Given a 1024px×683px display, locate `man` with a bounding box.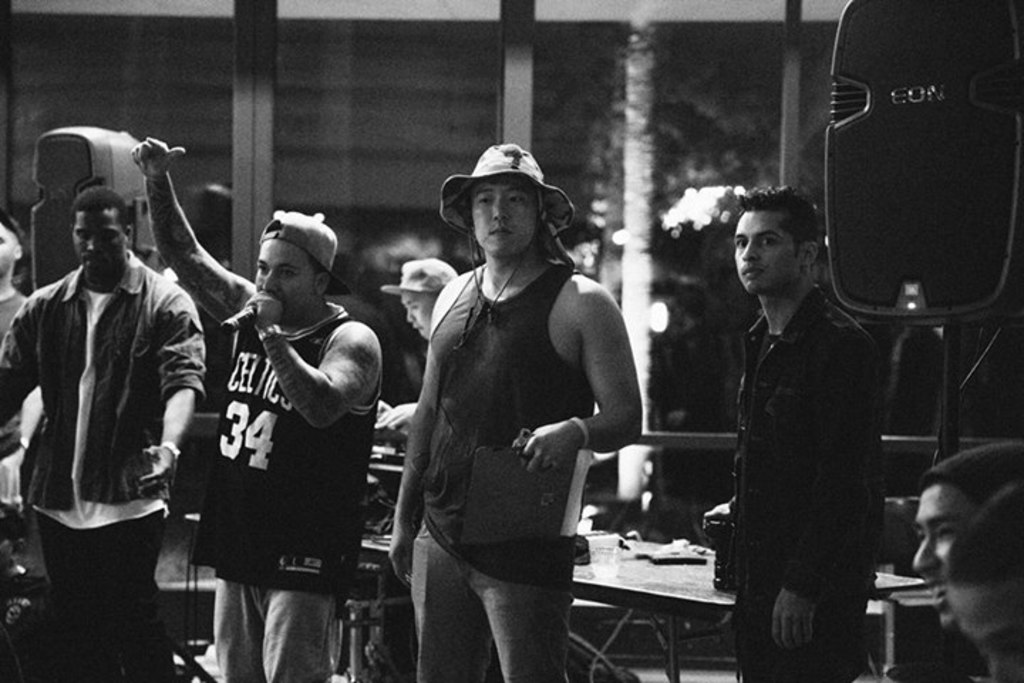
Located: 0/188/203/682.
